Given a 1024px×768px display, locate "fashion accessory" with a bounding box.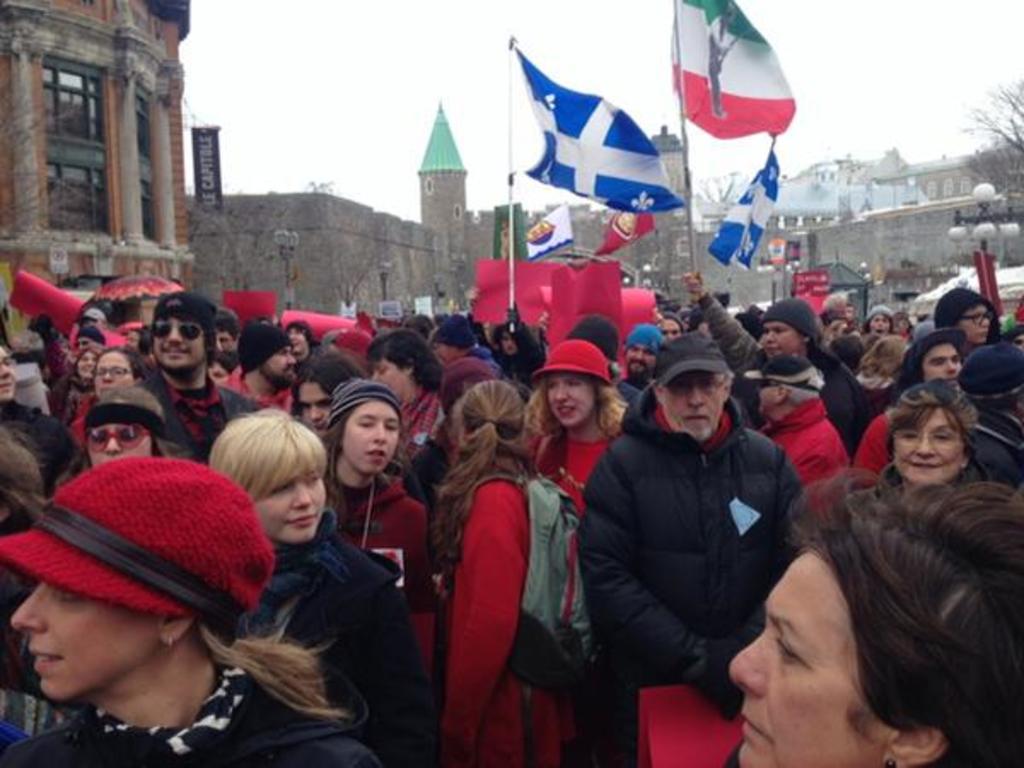
Located: rect(148, 314, 212, 341).
